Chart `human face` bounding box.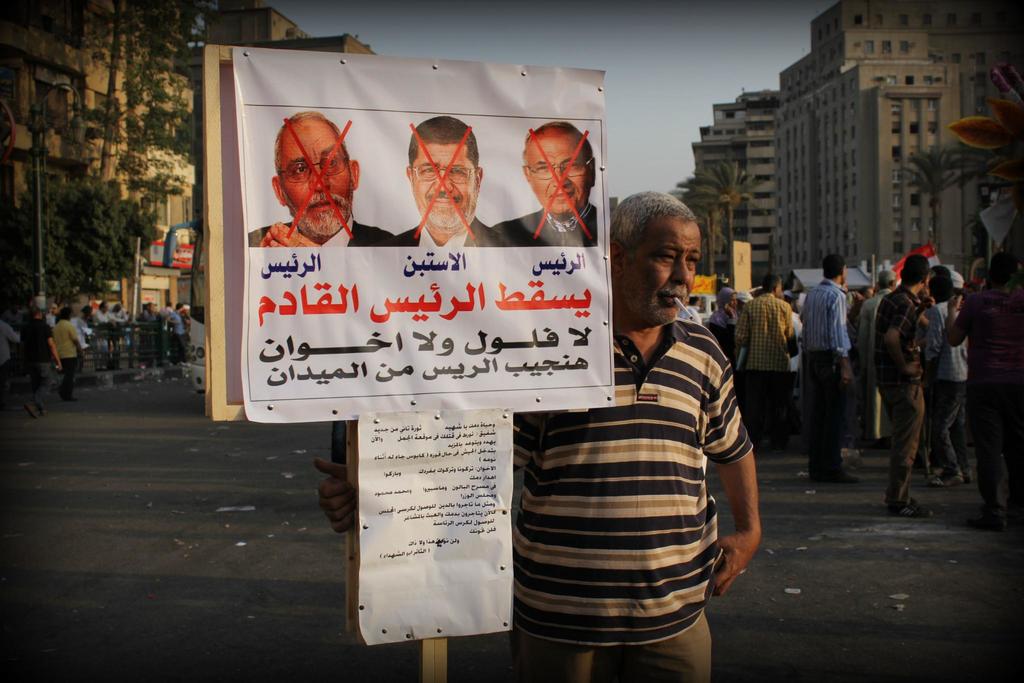
Charted: (left=286, top=121, right=348, bottom=234).
